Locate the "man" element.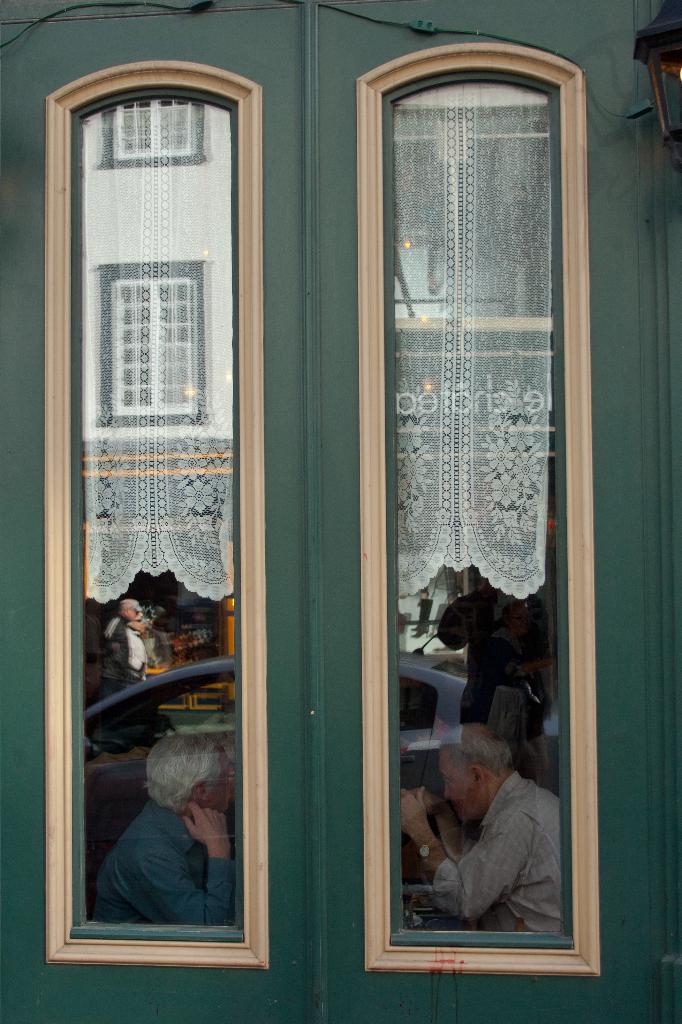
Element bbox: pyautogui.locateOnScreen(107, 595, 141, 693).
